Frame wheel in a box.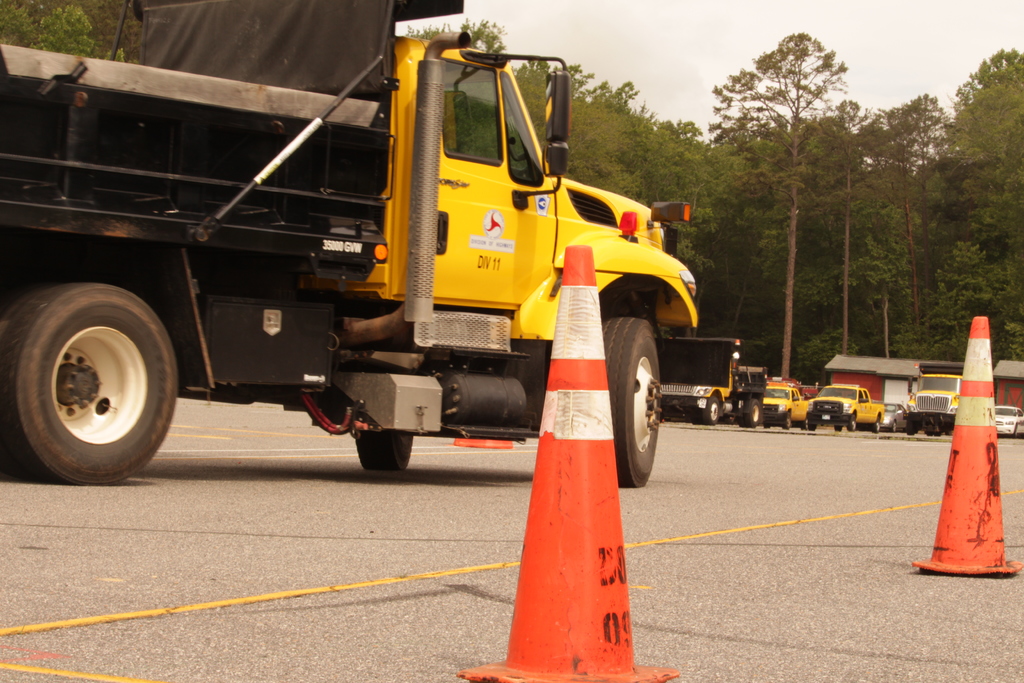
785 413 792 429.
